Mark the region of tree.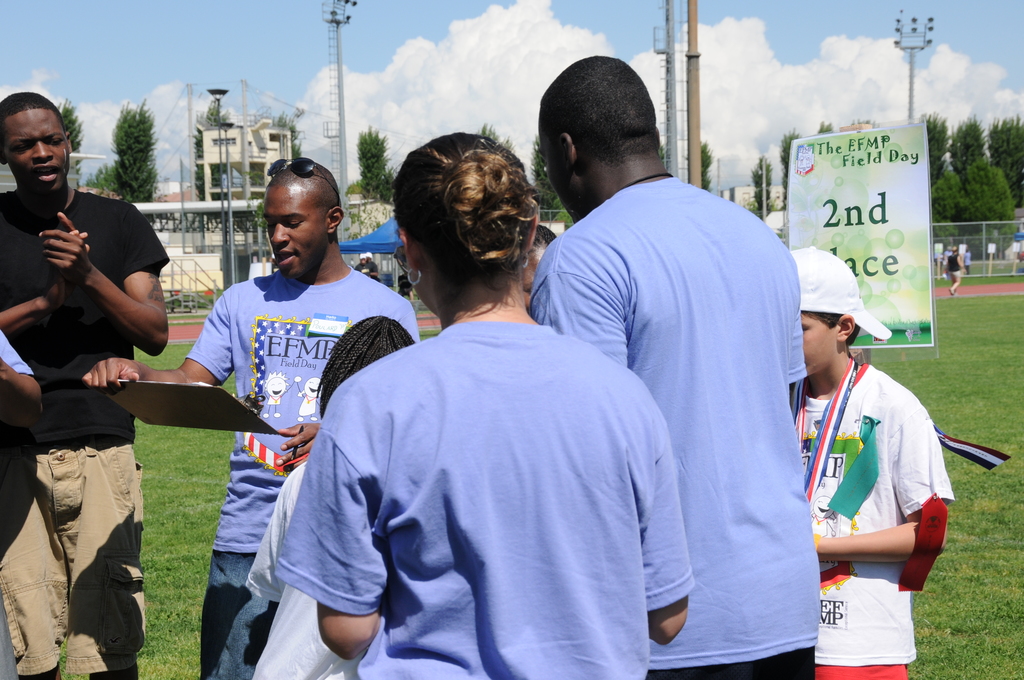
Region: <box>59,98,90,193</box>.
